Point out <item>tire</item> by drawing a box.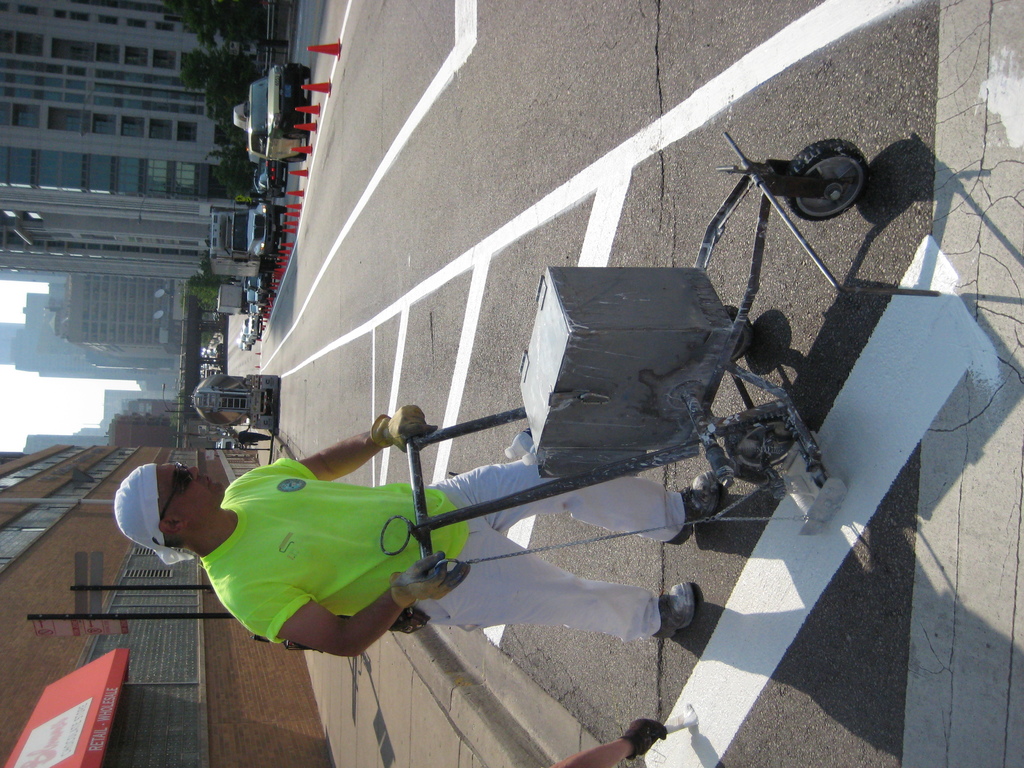
<region>287, 132, 308, 142</region>.
